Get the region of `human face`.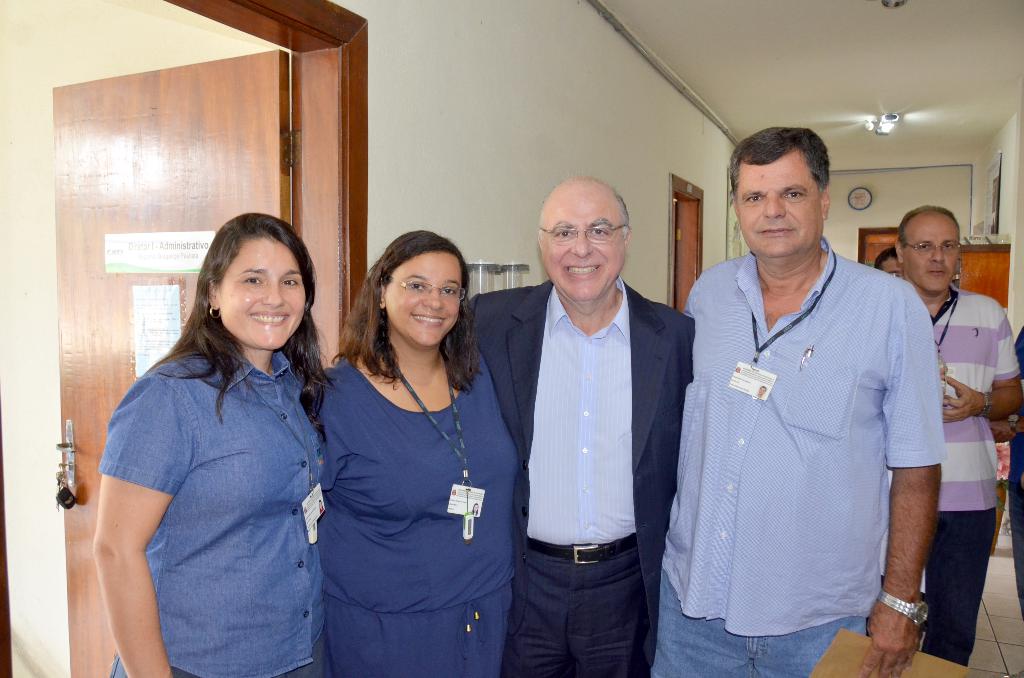
{"x1": 543, "y1": 200, "x2": 623, "y2": 299}.
